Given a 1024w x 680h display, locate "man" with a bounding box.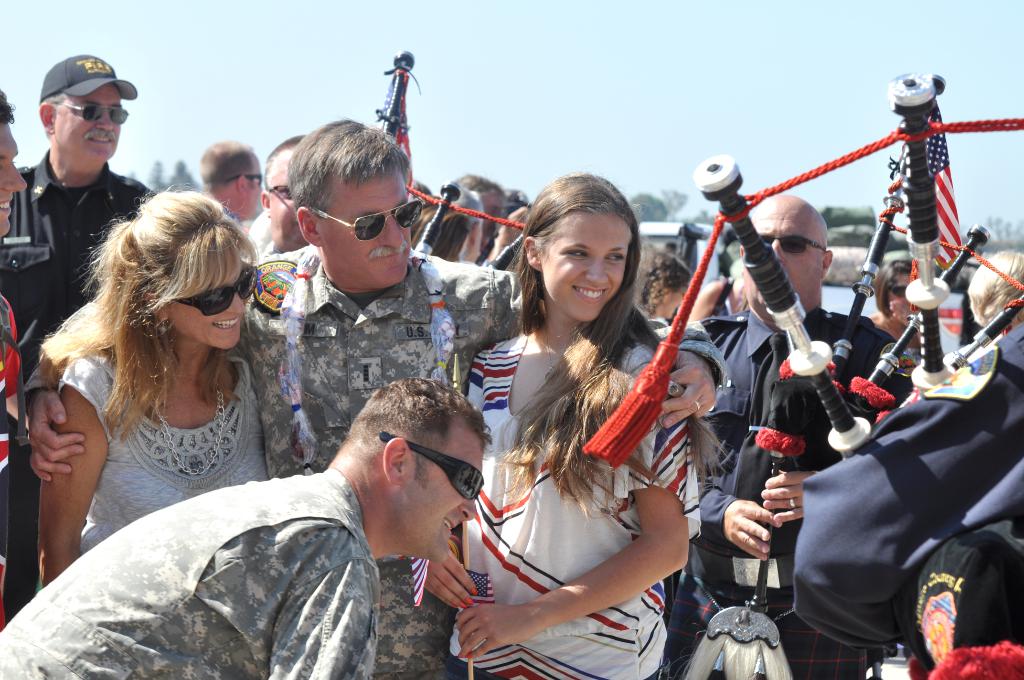
Located: <region>0, 92, 26, 589</region>.
